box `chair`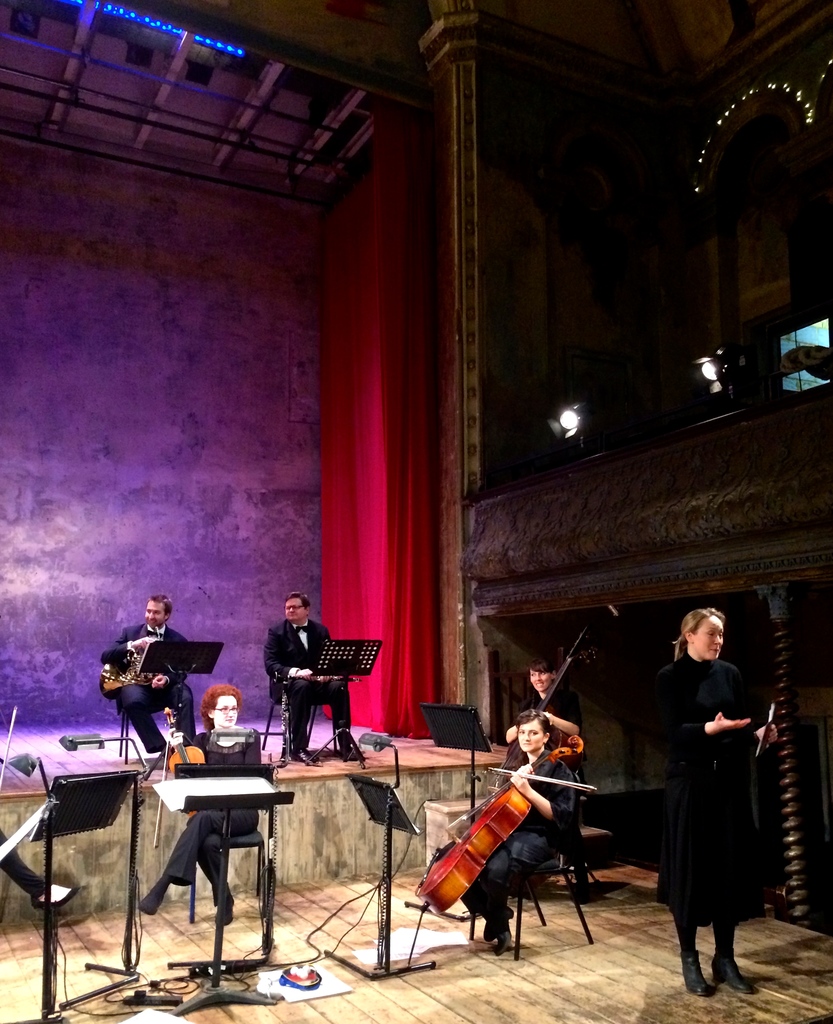
Rect(258, 667, 337, 764)
